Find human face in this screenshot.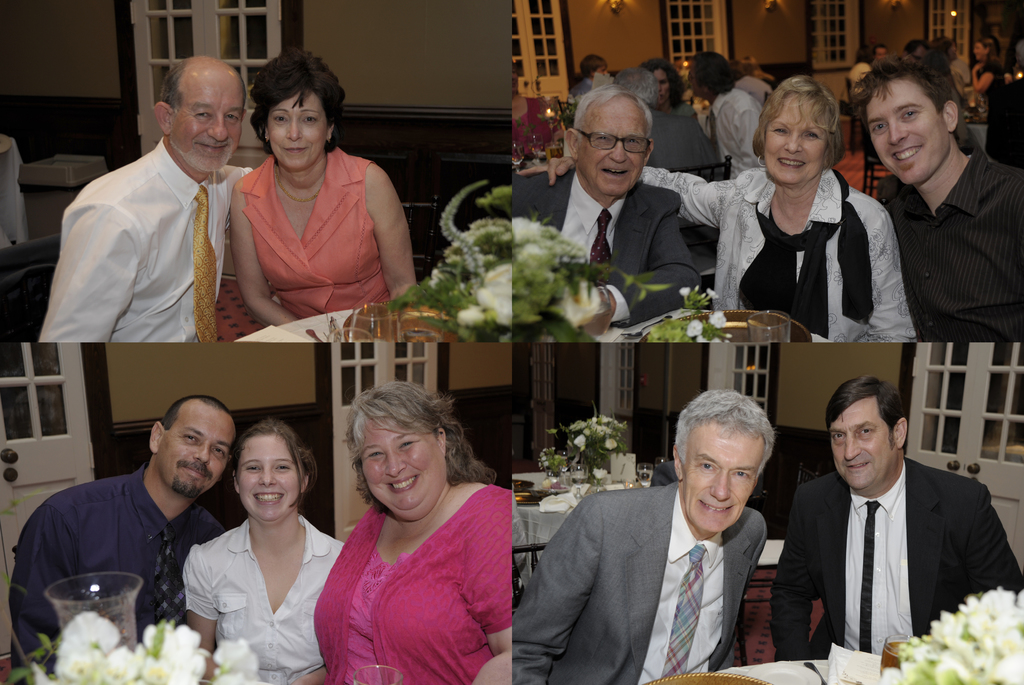
The bounding box for human face is x1=366 y1=414 x2=437 y2=514.
